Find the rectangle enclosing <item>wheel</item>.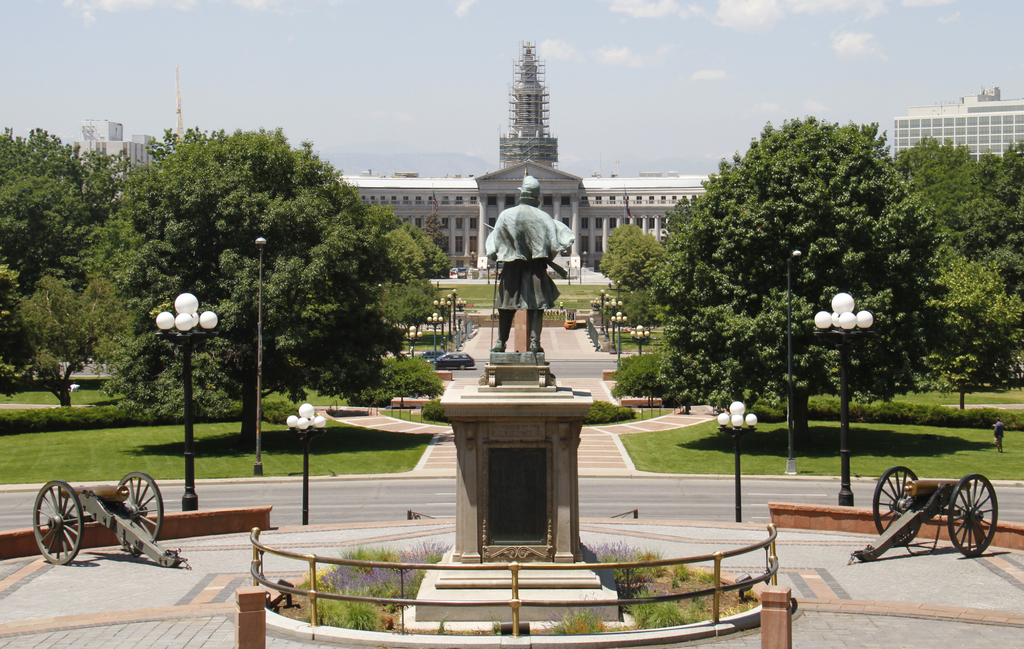
bbox=(944, 474, 998, 558).
